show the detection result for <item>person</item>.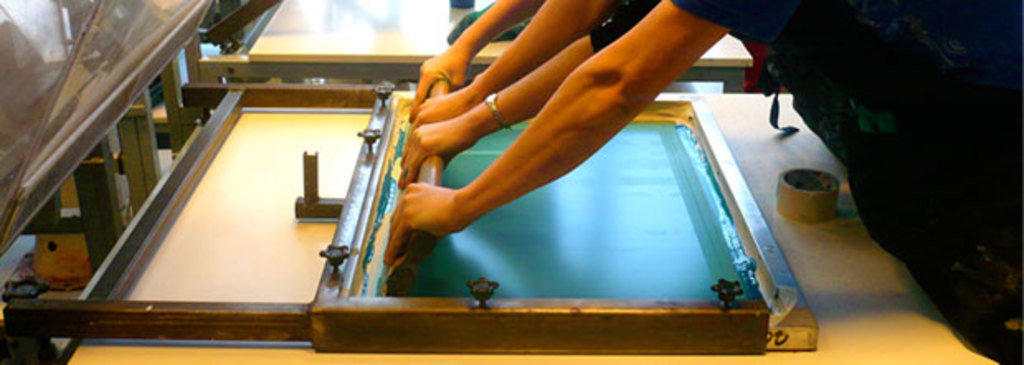
373:0:1022:363.
